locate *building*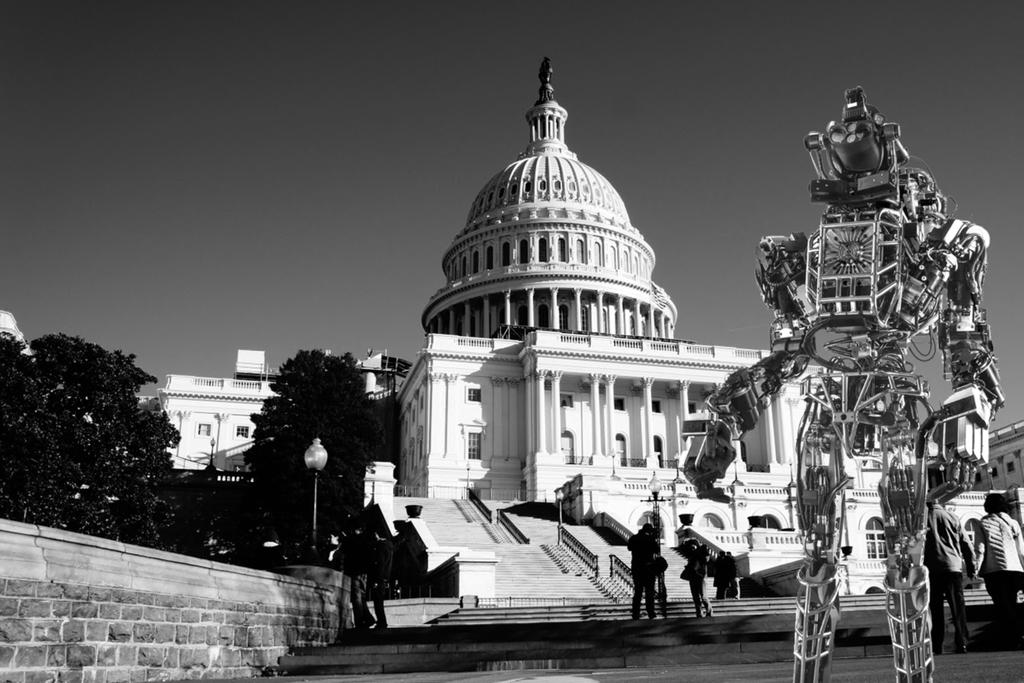
region(0, 50, 1023, 630)
